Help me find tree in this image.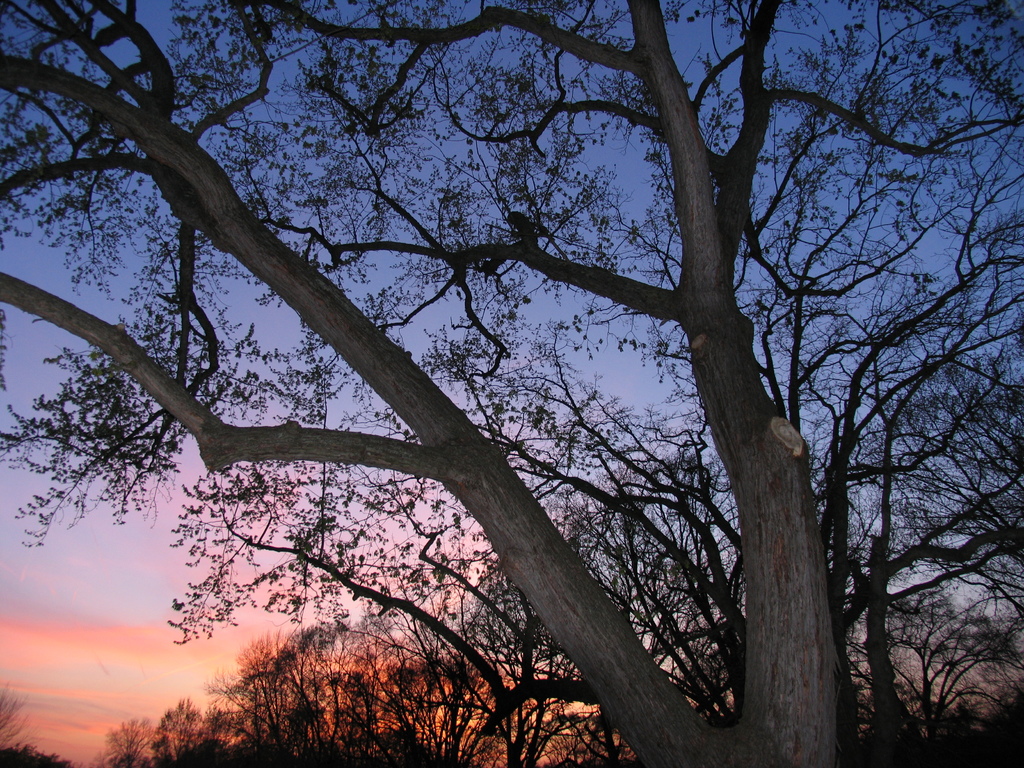
Found it: l=142, t=699, r=203, b=767.
